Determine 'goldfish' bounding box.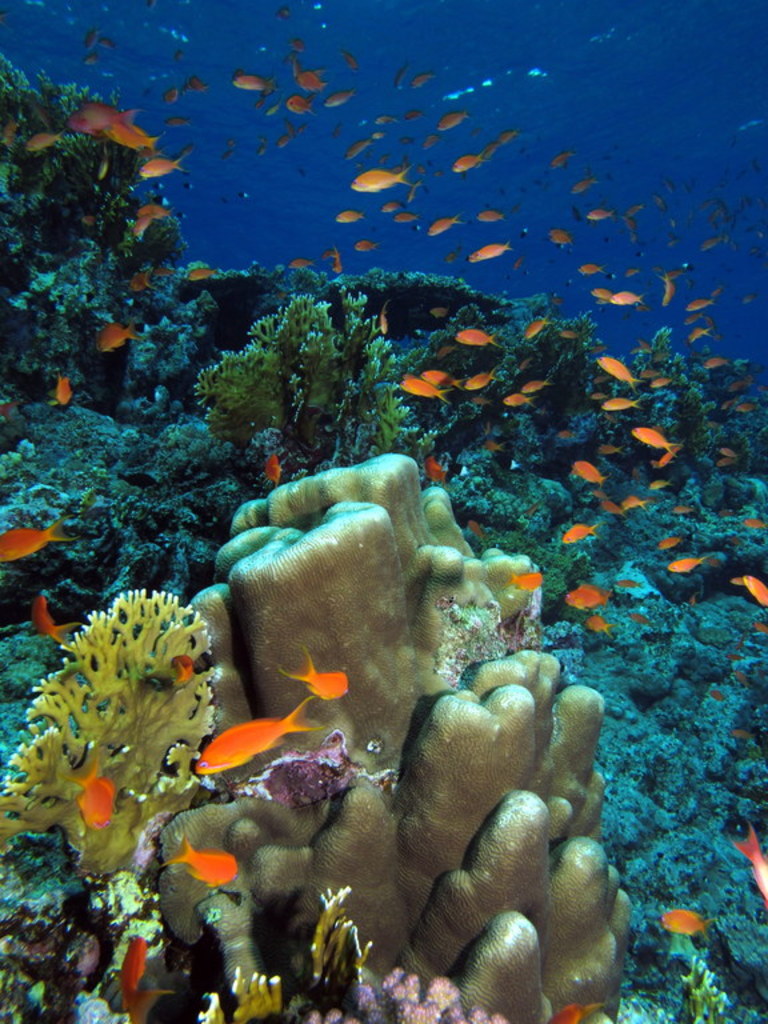
Determined: Rect(567, 583, 608, 612).
